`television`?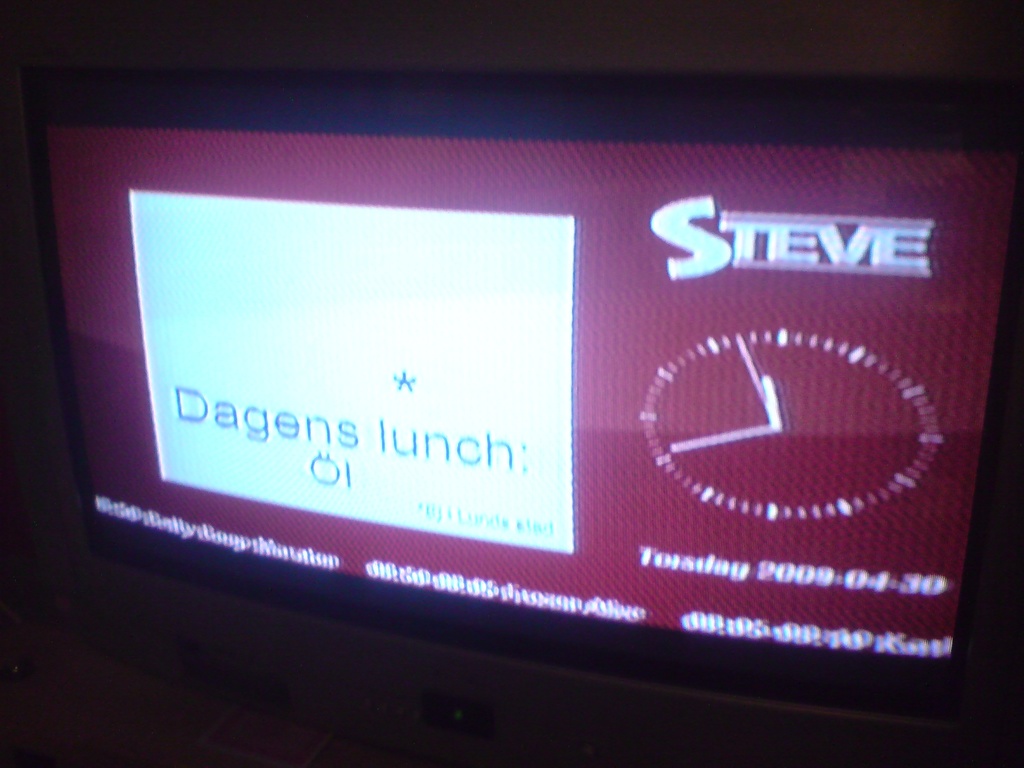
14, 65, 1023, 753
